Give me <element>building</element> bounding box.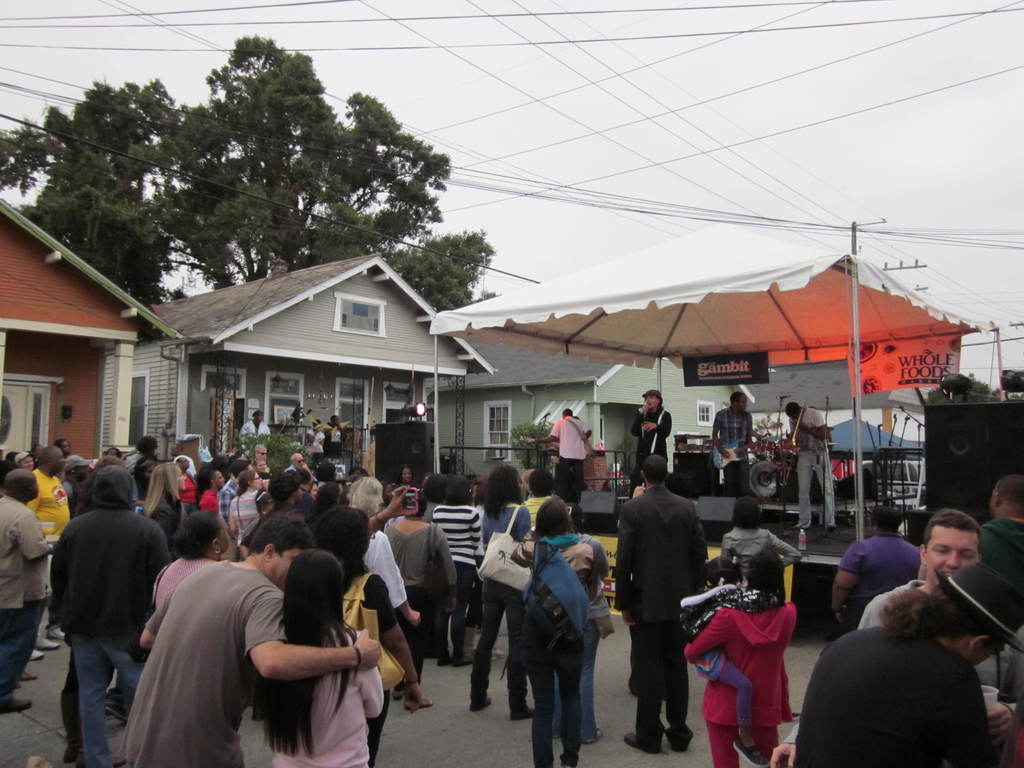
[381,339,758,476].
